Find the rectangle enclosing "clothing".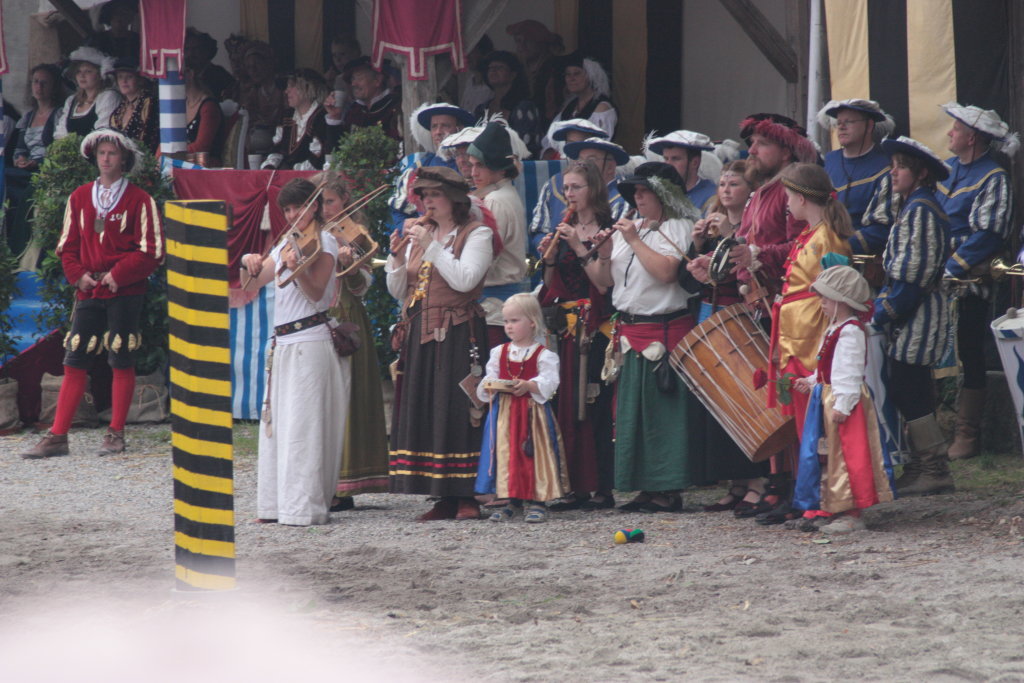
BBox(262, 235, 341, 522).
